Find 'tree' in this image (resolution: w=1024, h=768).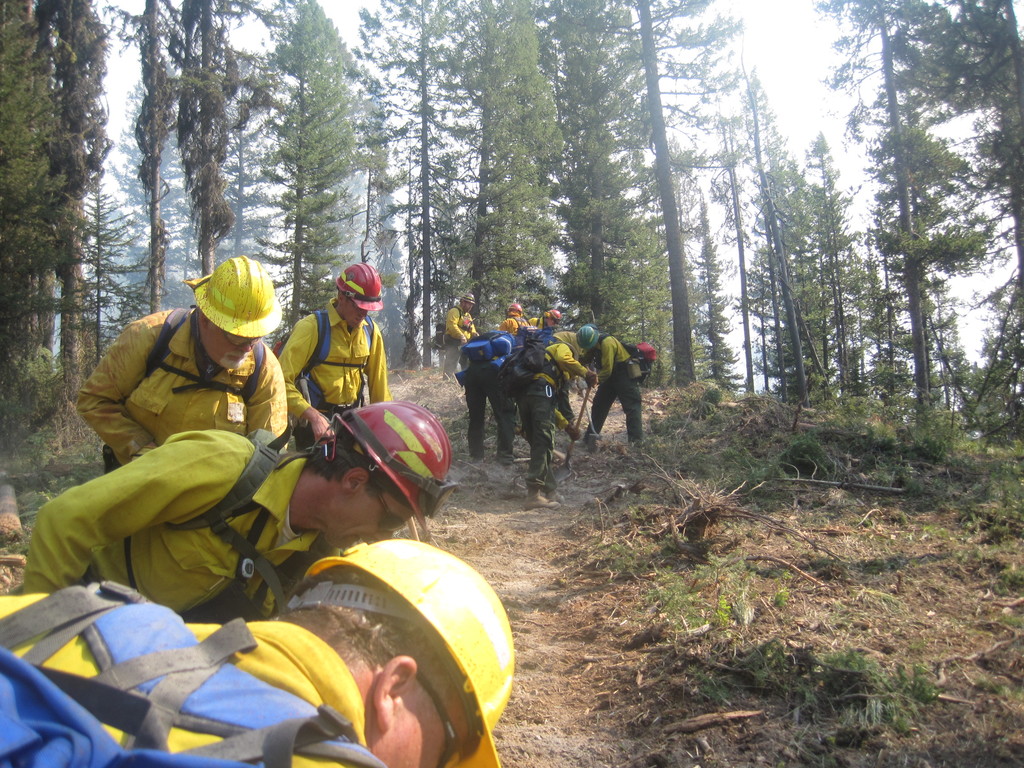
box(361, 0, 472, 362).
